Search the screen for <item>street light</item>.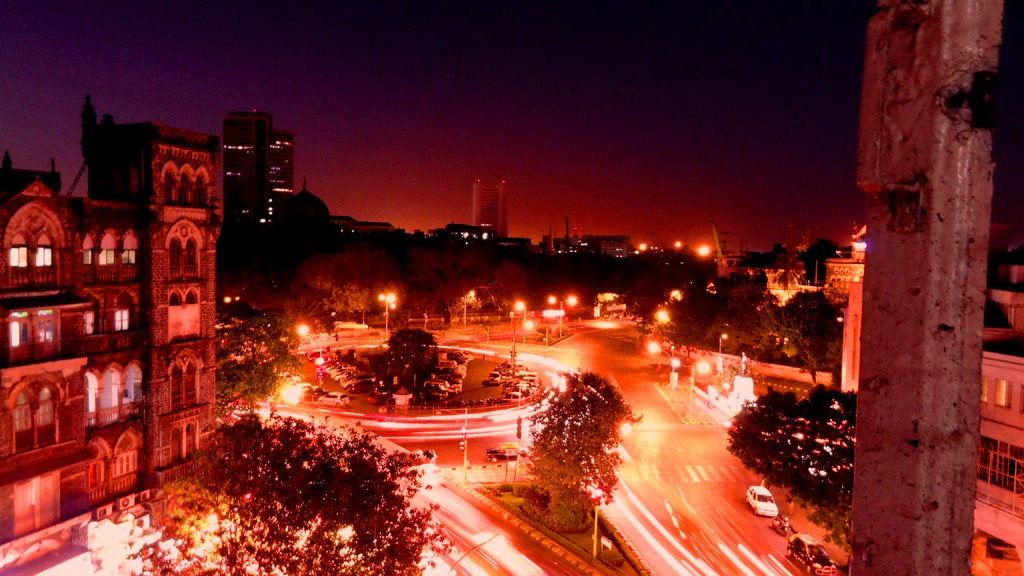
Found at detection(717, 333, 727, 357).
